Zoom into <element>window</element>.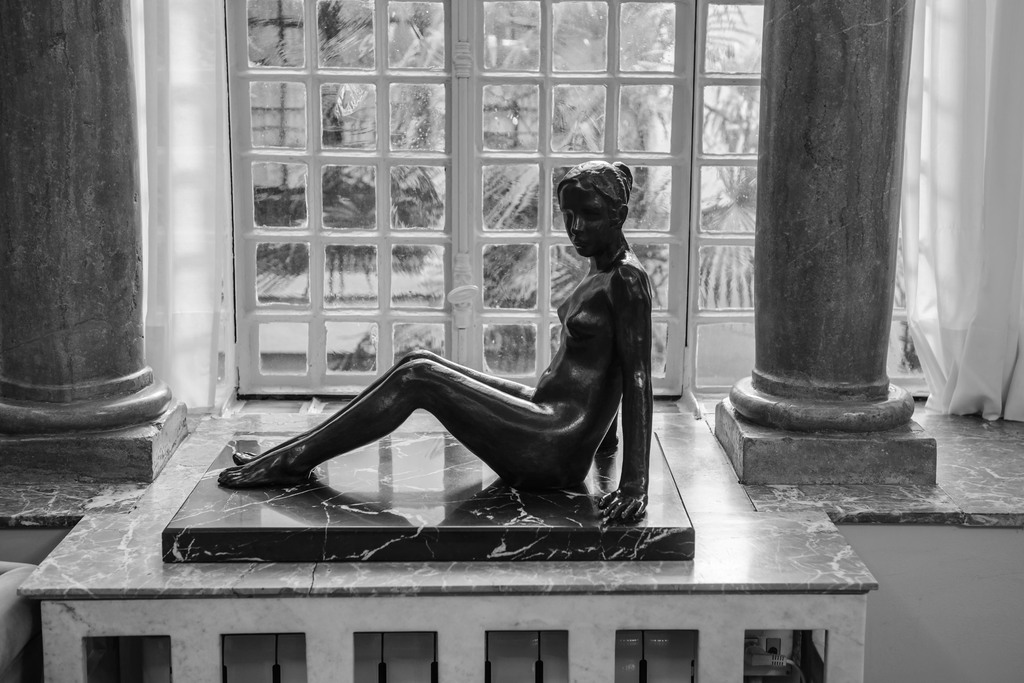
Zoom target: 223, 0, 922, 397.
